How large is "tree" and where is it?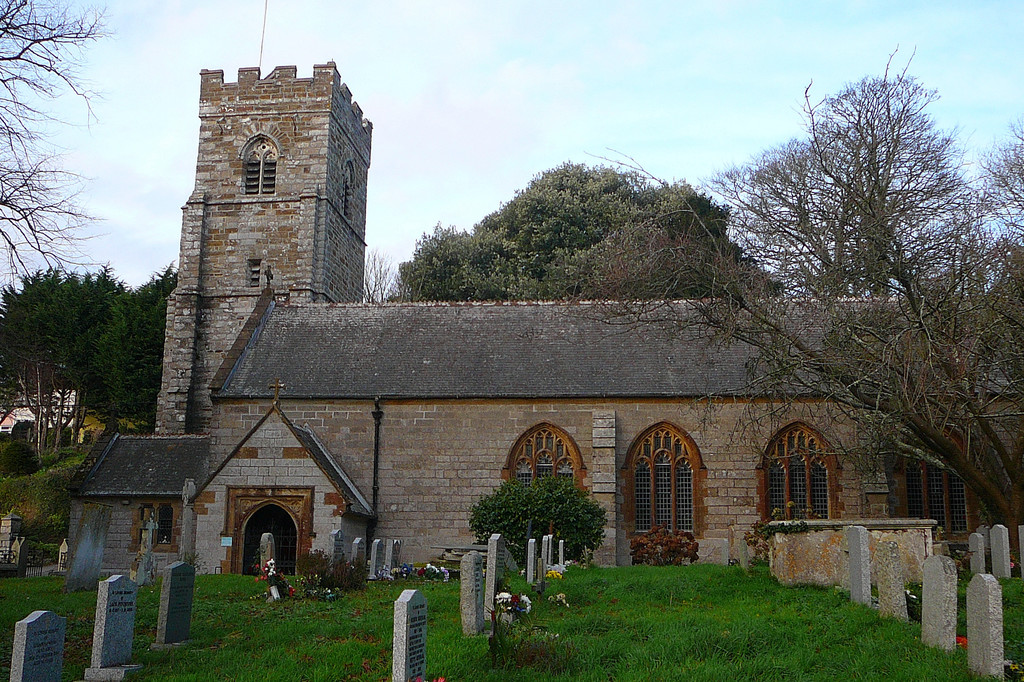
Bounding box: [x1=0, y1=0, x2=97, y2=271].
